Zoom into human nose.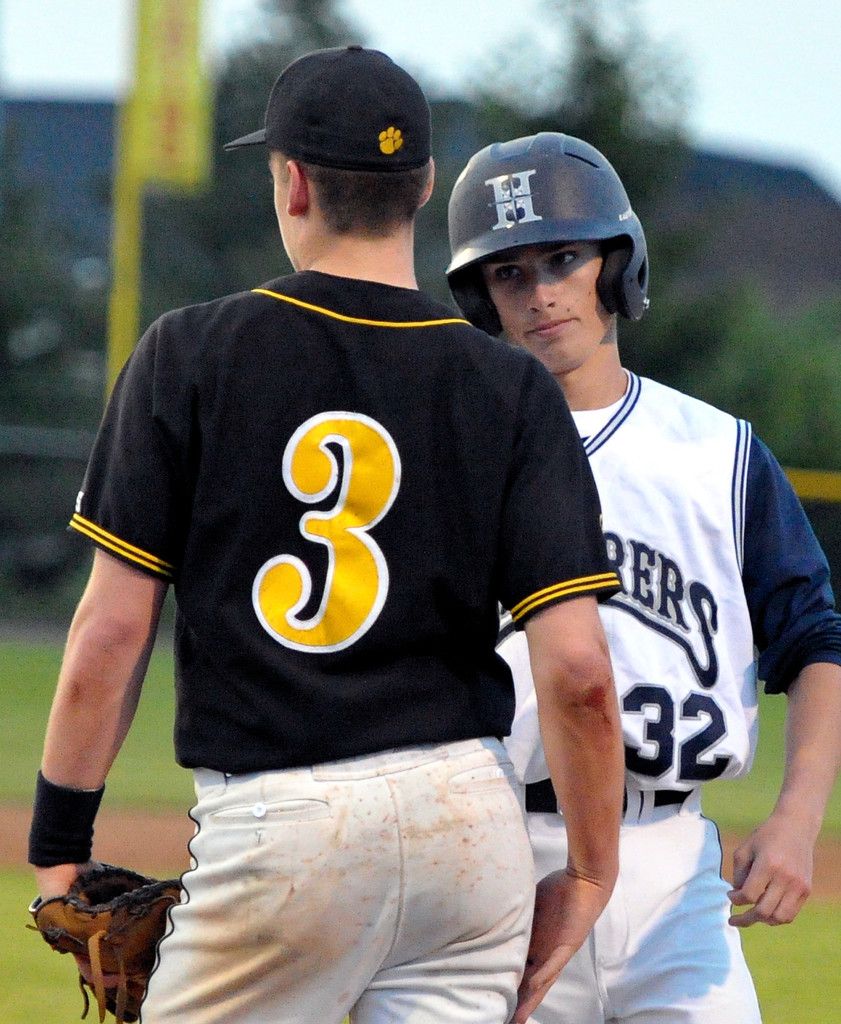
Zoom target: region(524, 266, 554, 313).
